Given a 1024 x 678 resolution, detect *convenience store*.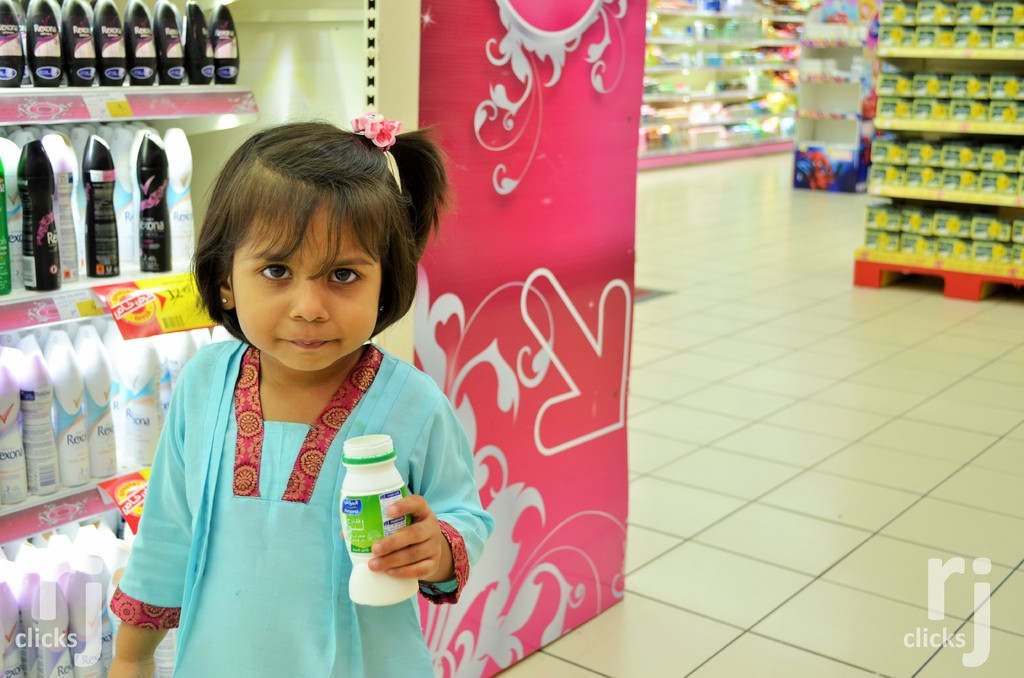
(x1=0, y1=0, x2=1023, y2=677).
